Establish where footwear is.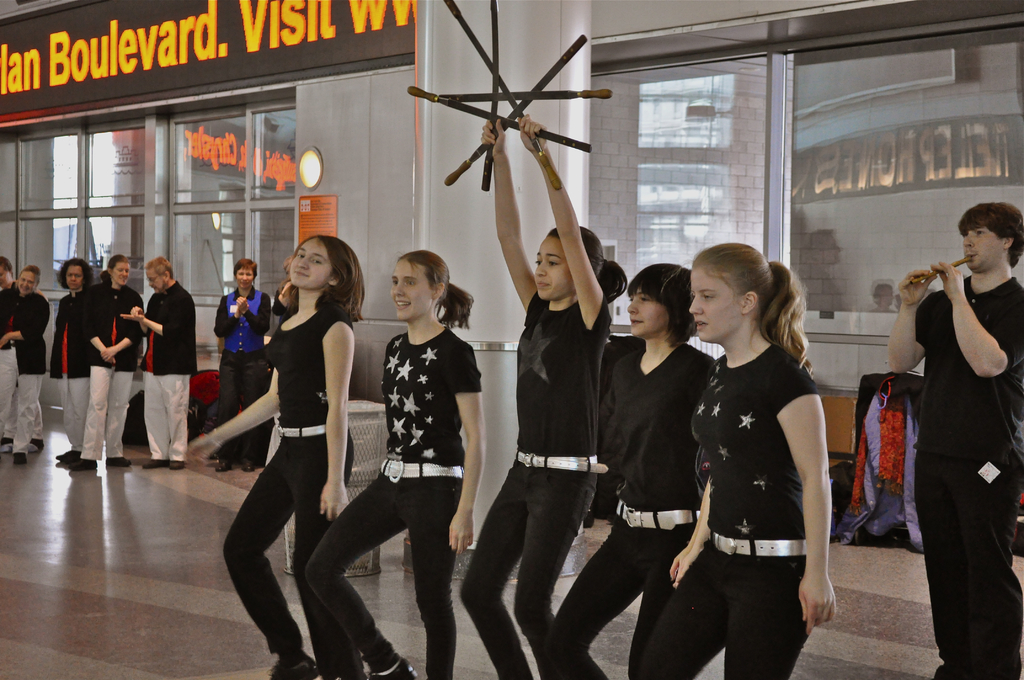
Established at [216, 458, 240, 473].
